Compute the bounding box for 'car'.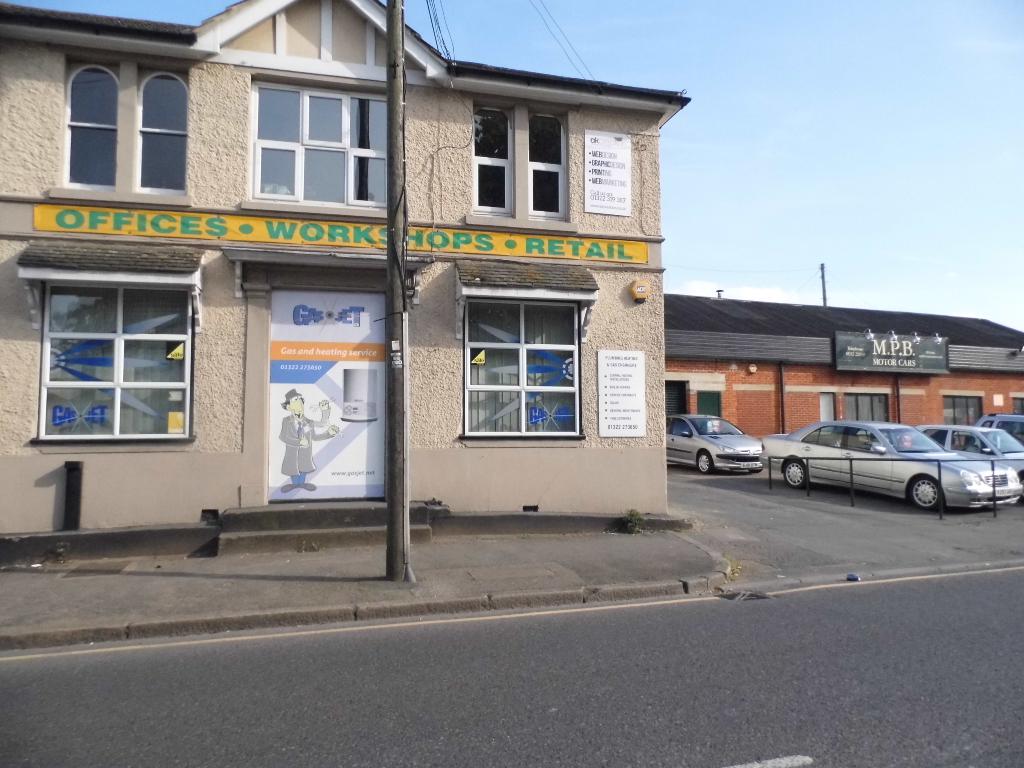
left=662, top=412, right=762, bottom=471.
